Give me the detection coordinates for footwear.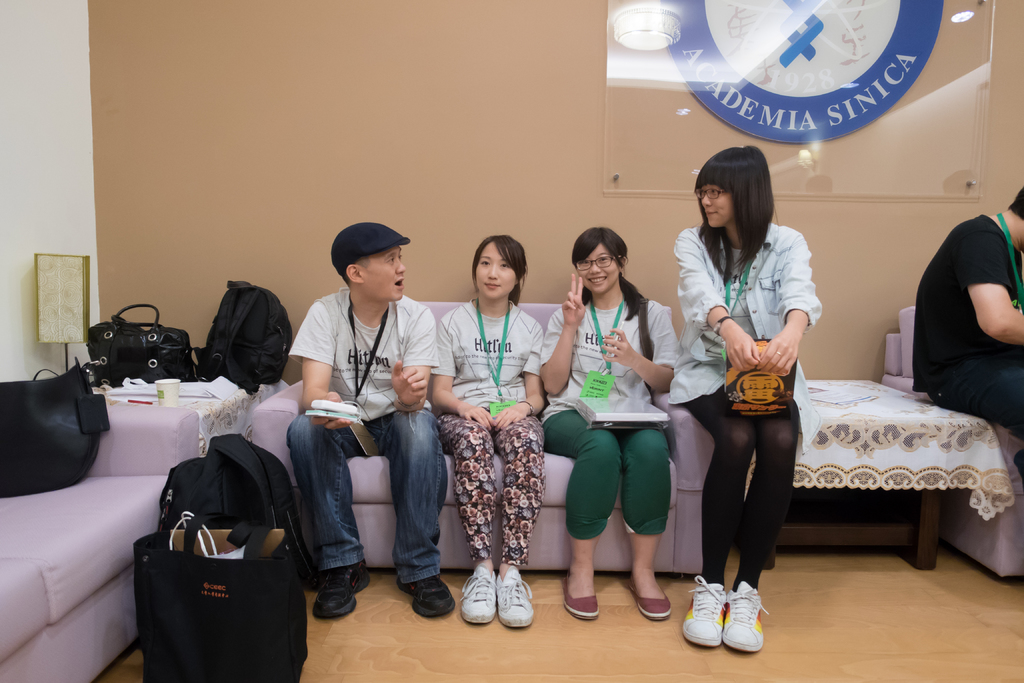
(460, 562, 496, 622).
